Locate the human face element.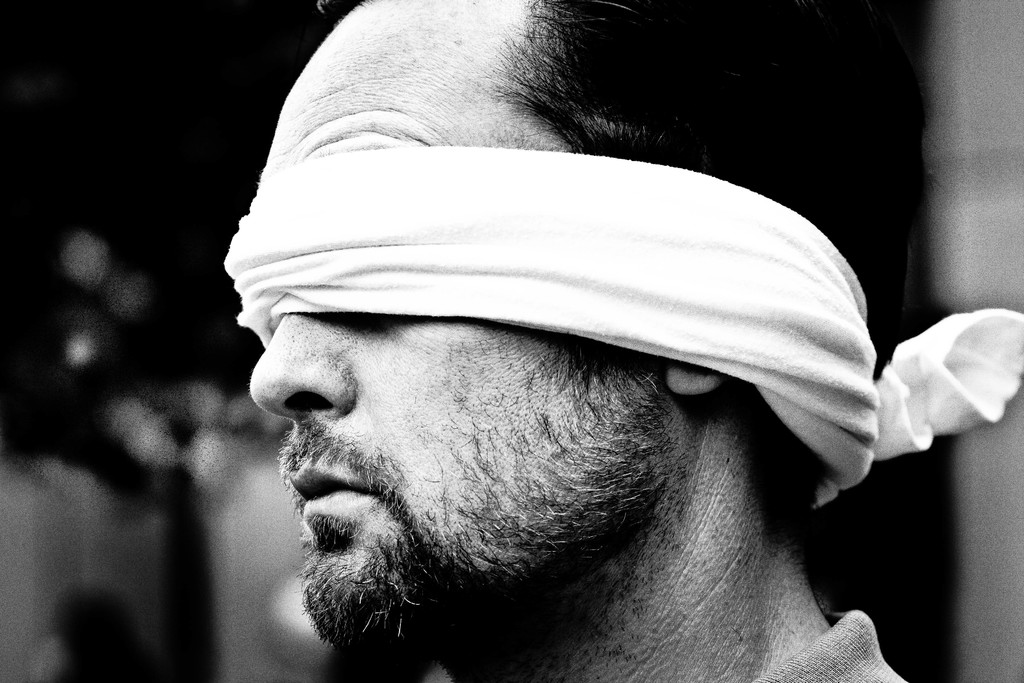
Element bbox: Rect(230, 0, 691, 639).
